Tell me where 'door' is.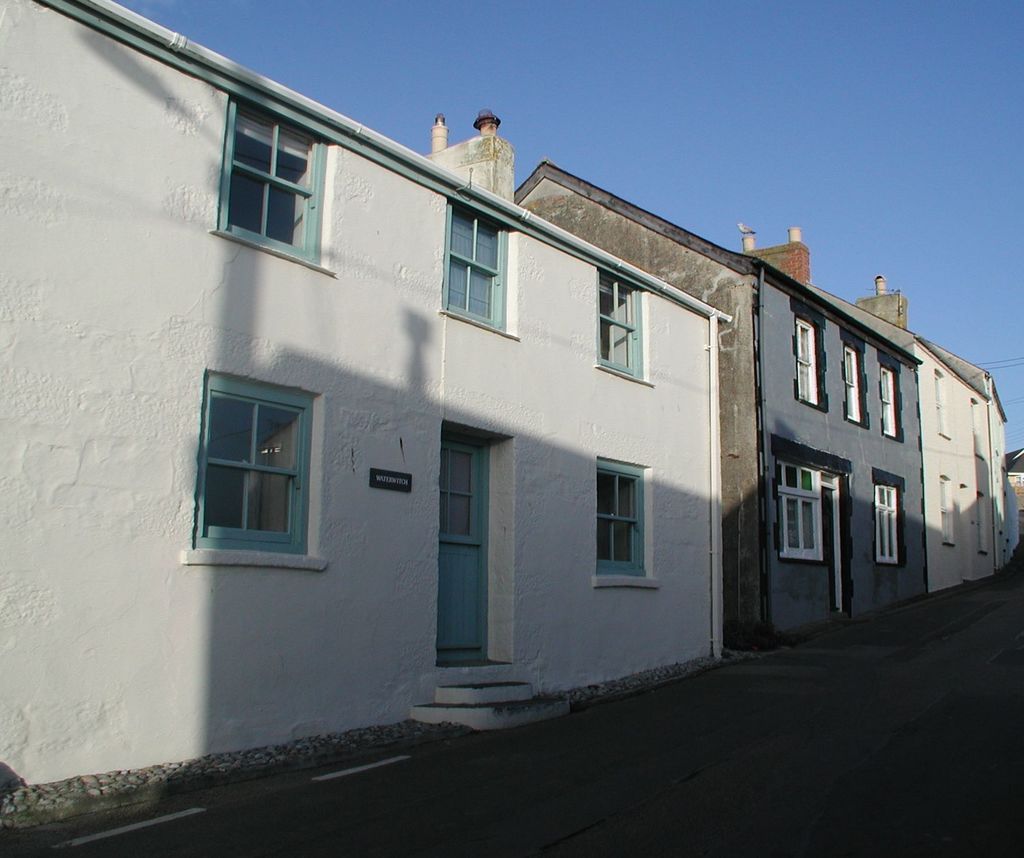
'door' is at [x1=420, y1=415, x2=518, y2=722].
